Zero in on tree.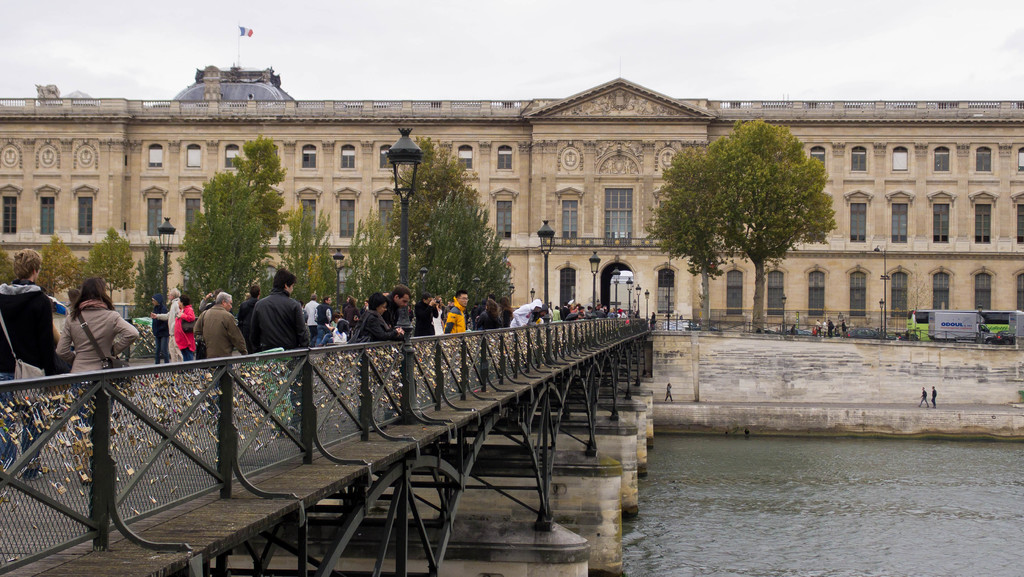
Zeroed in: x1=333, y1=140, x2=515, y2=316.
